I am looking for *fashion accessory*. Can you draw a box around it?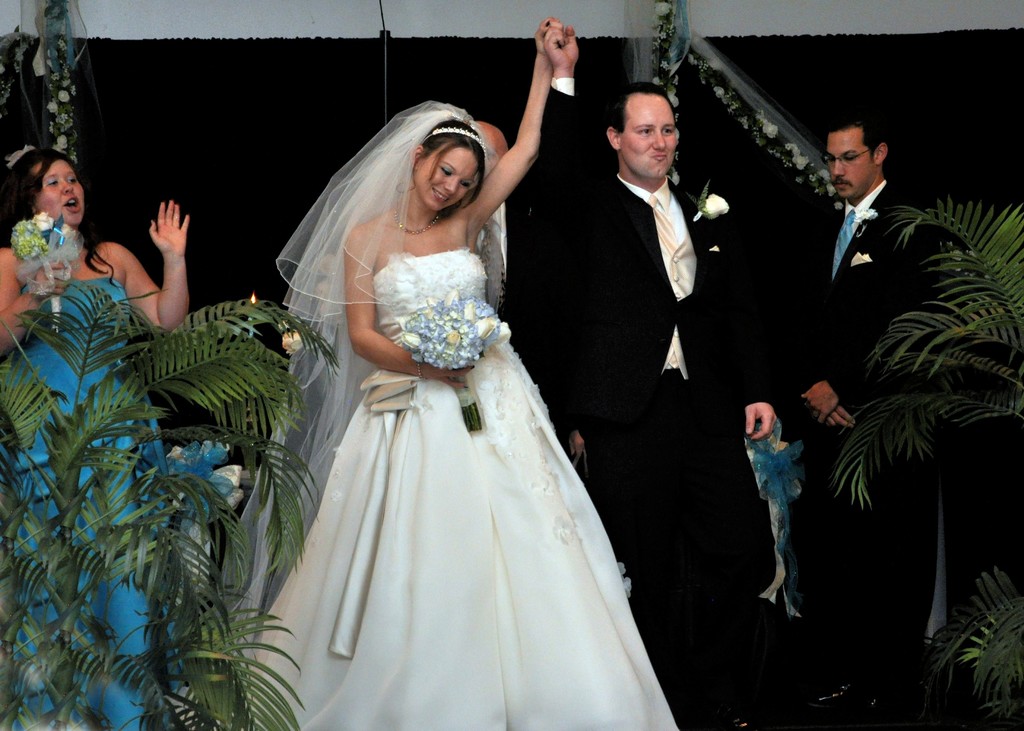
Sure, the bounding box is region(834, 208, 855, 277).
